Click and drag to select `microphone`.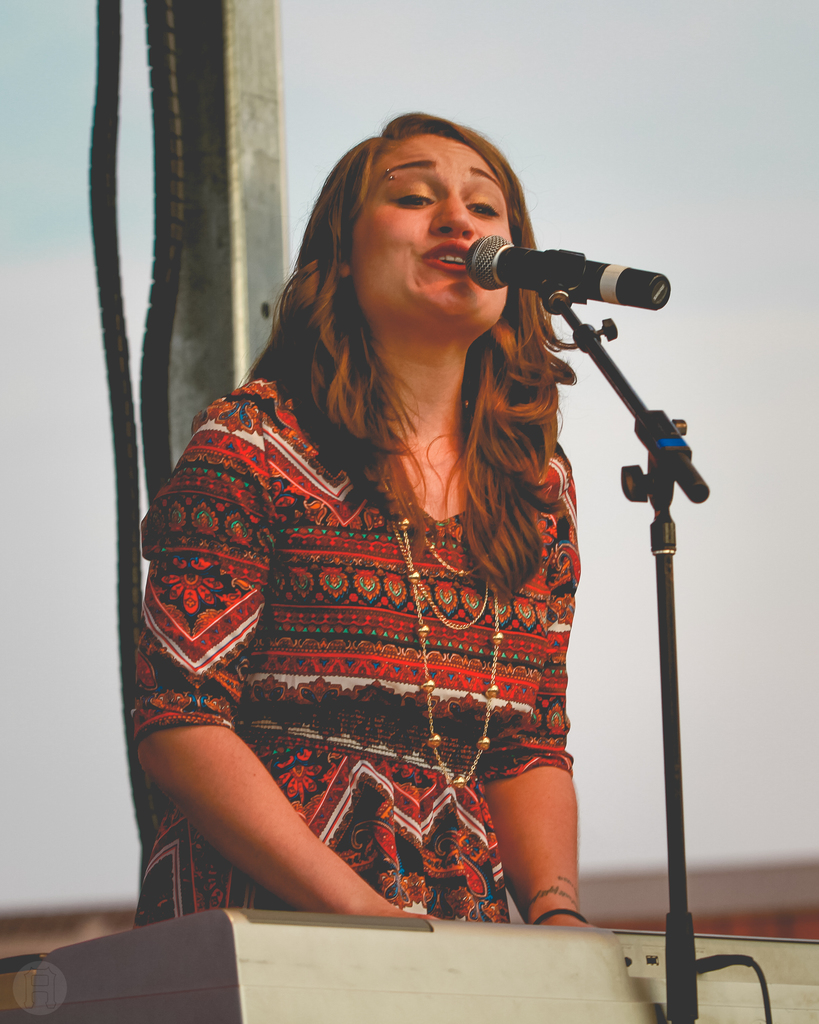
Selection: 467/226/681/331.
